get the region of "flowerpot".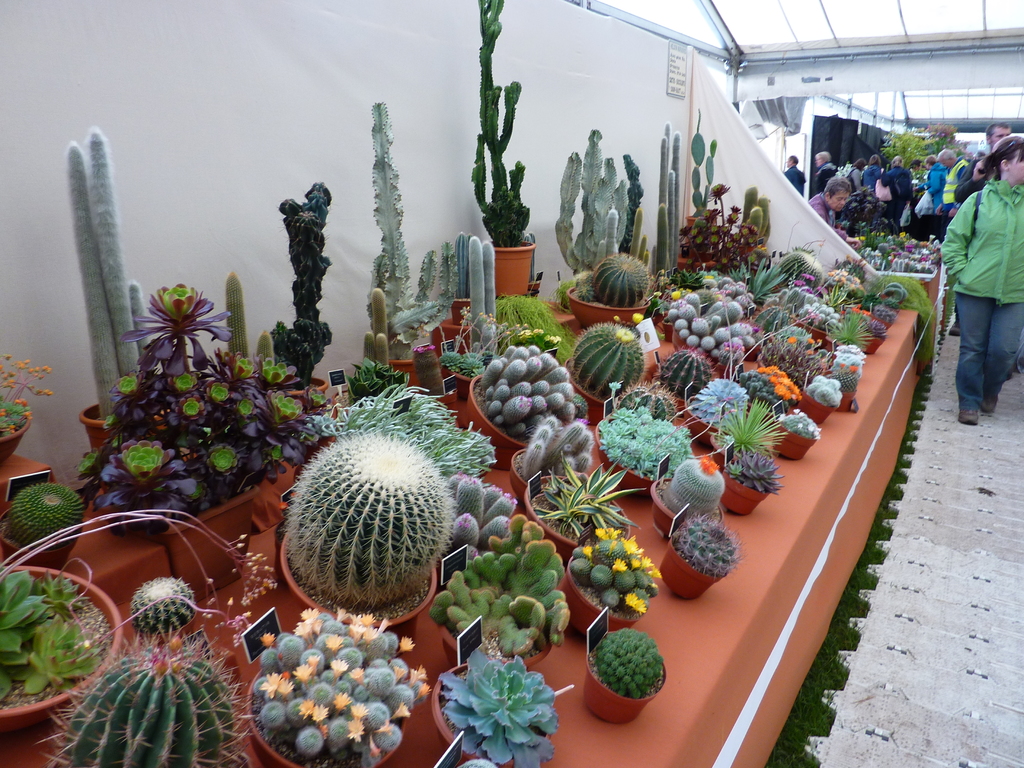
box(563, 348, 624, 415).
